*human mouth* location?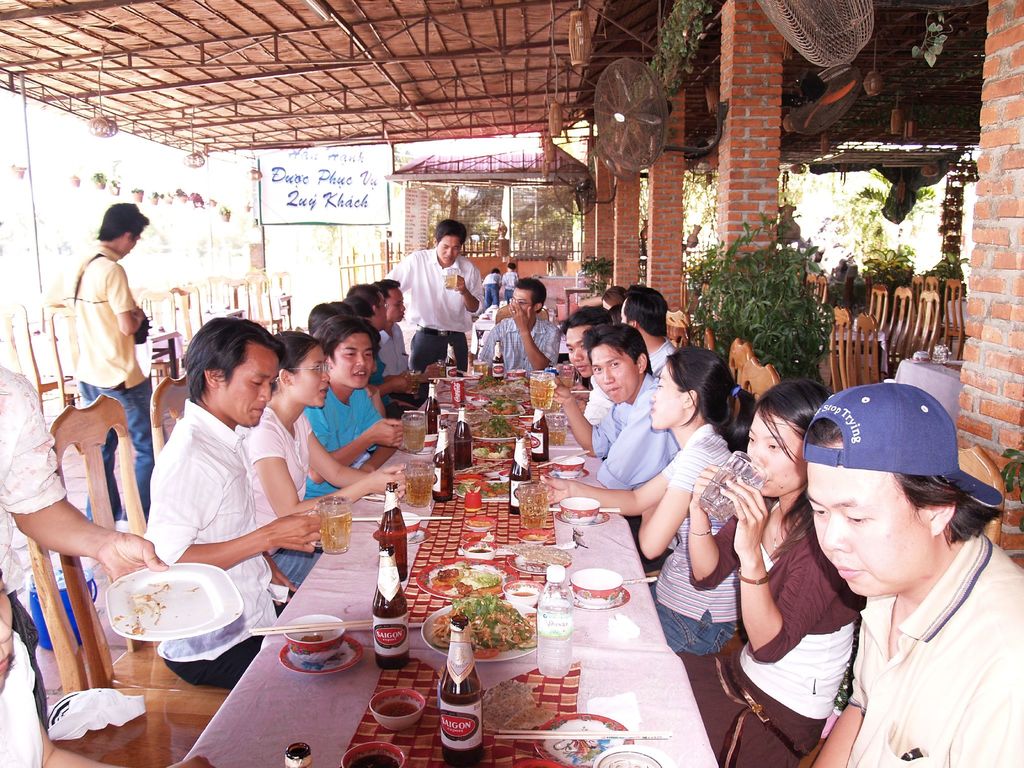
(355, 367, 367, 378)
